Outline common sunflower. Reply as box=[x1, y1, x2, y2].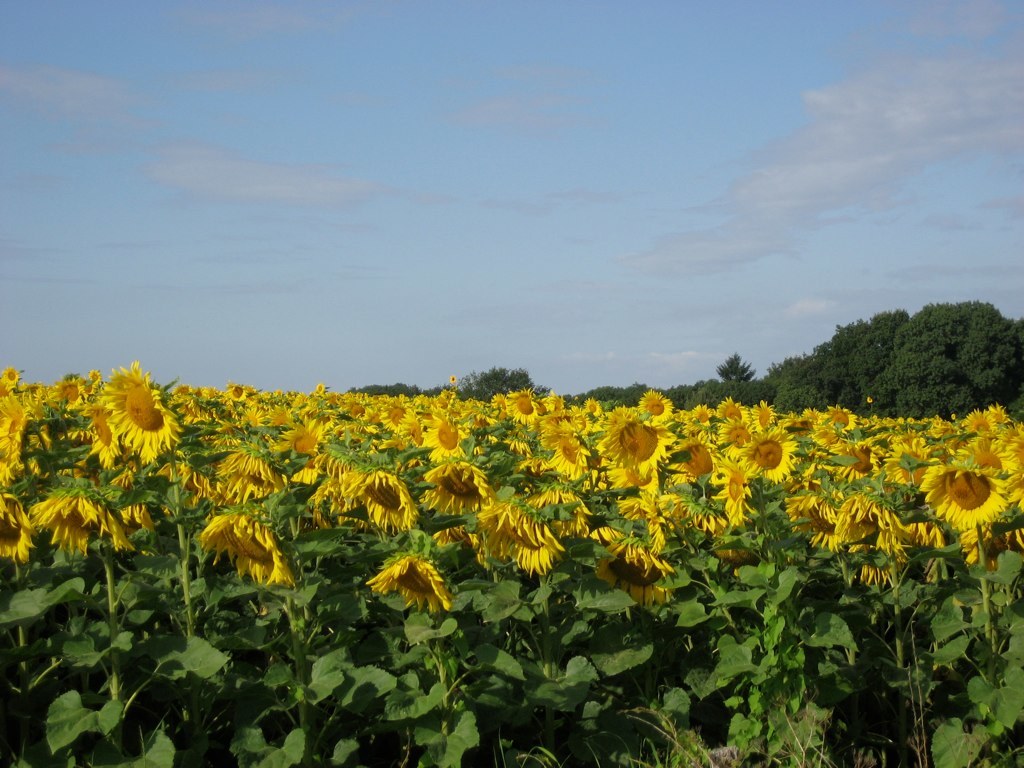
box=[742, 433, 798, 496].
